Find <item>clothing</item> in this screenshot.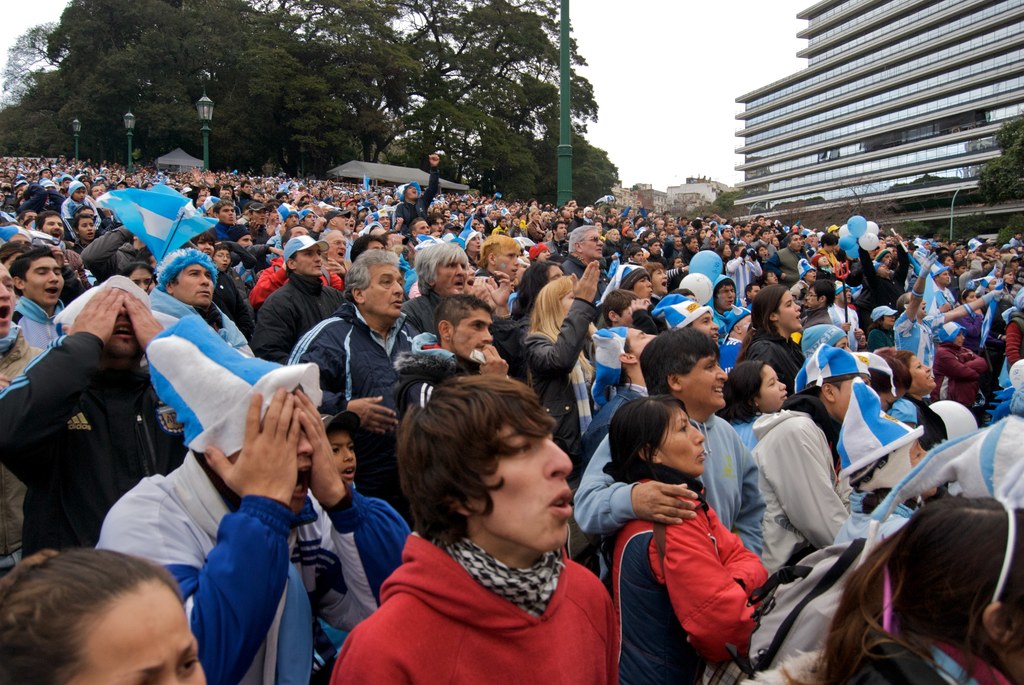
The bounding box for <item>clothing</item> is 755/238/778/257.
